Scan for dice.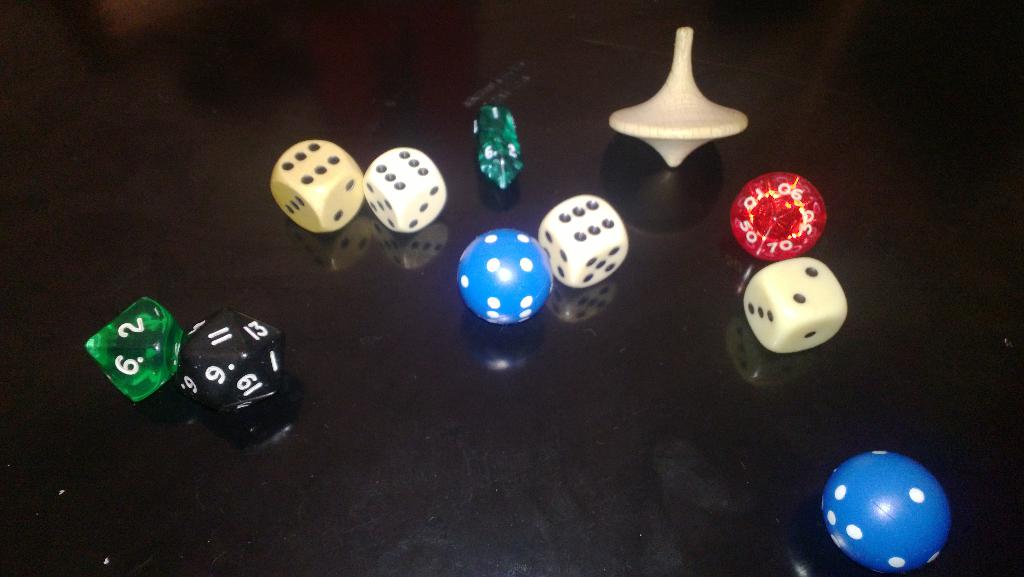
Scan result: <bbox>85, 297, 190, 404</bbox>.
